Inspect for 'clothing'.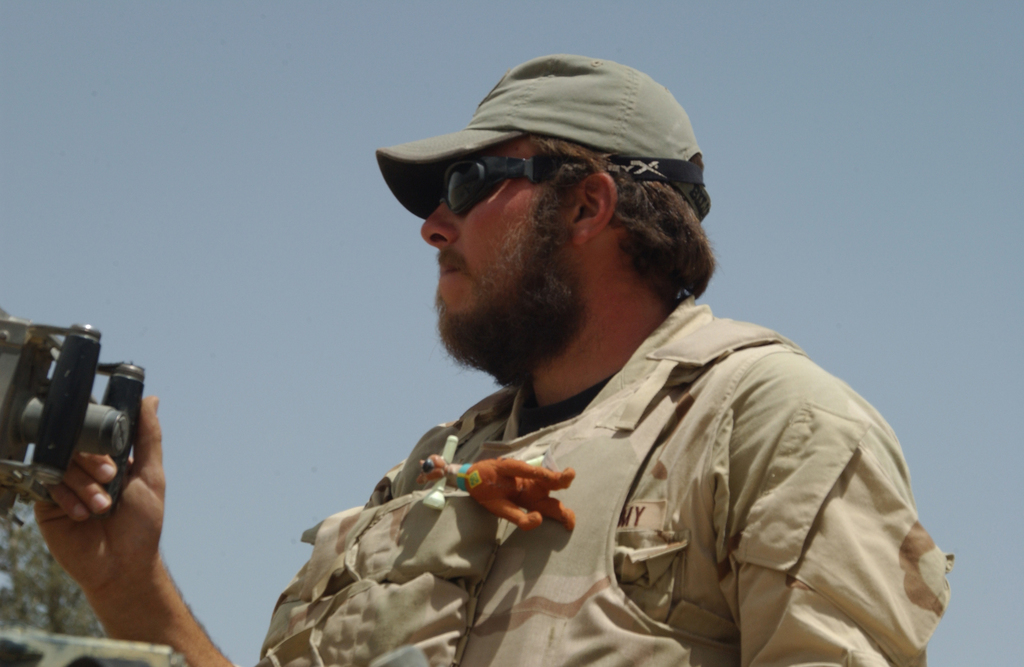
Inspection: {"x1": 237, "y1": 285, "x2": 951, "y2": 666}.
